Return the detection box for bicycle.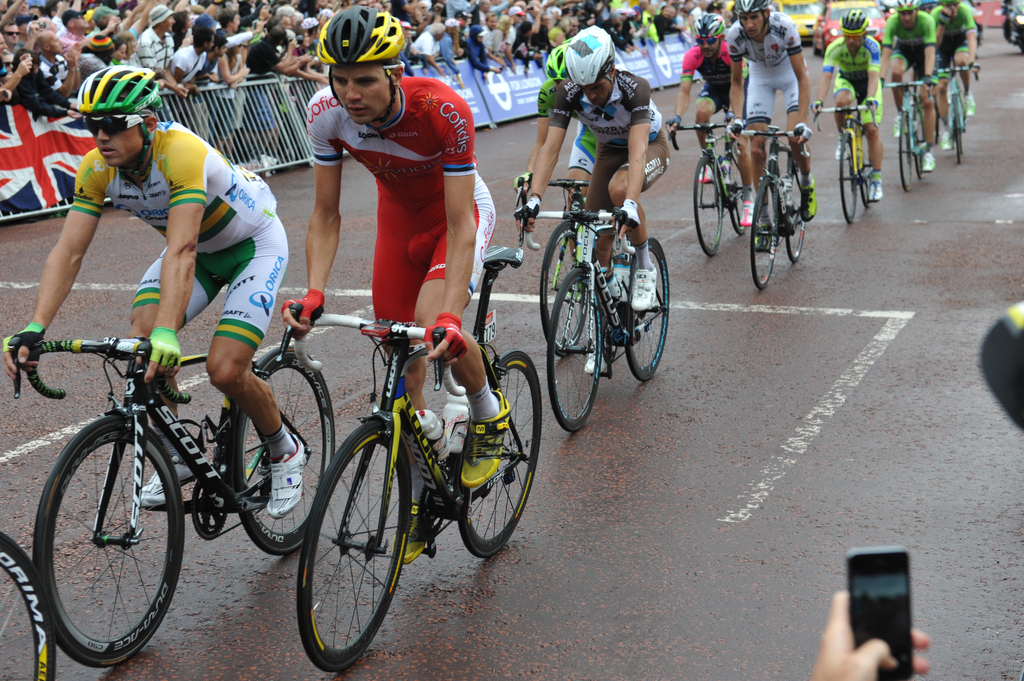
bbox=(509, 162, 599, 364).
